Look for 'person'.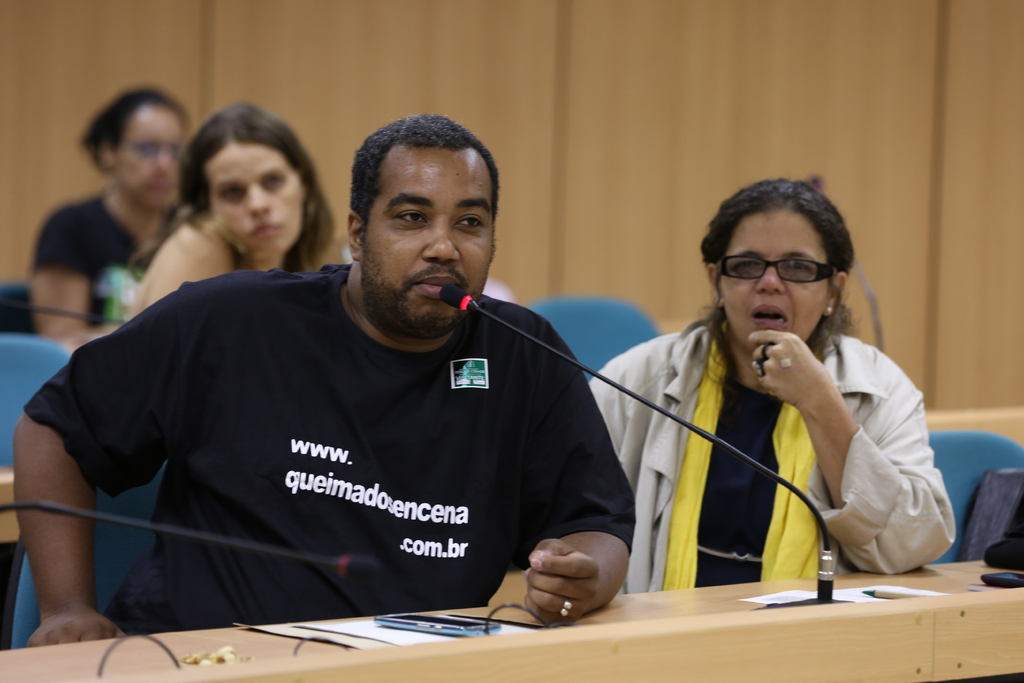
Found: {"x1": 10, "y1": 115, "x2": 636, "y2": 616}.
